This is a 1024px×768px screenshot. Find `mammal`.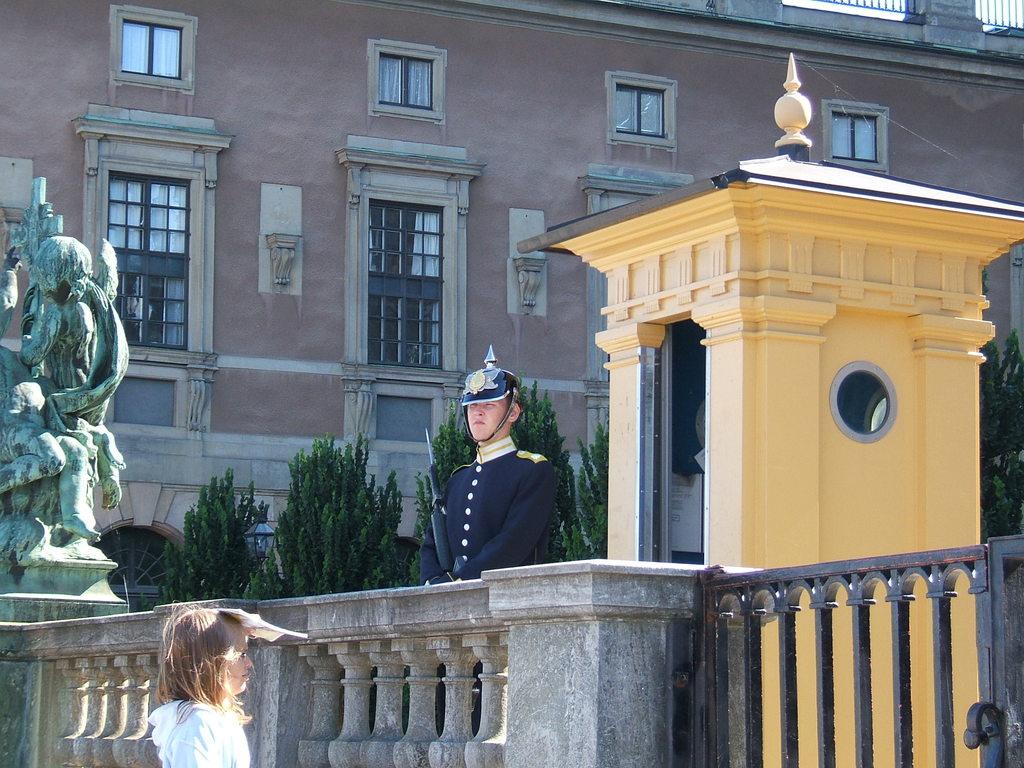
Bounding box: [x1=429, y1=358, x2=556, y2=580].
